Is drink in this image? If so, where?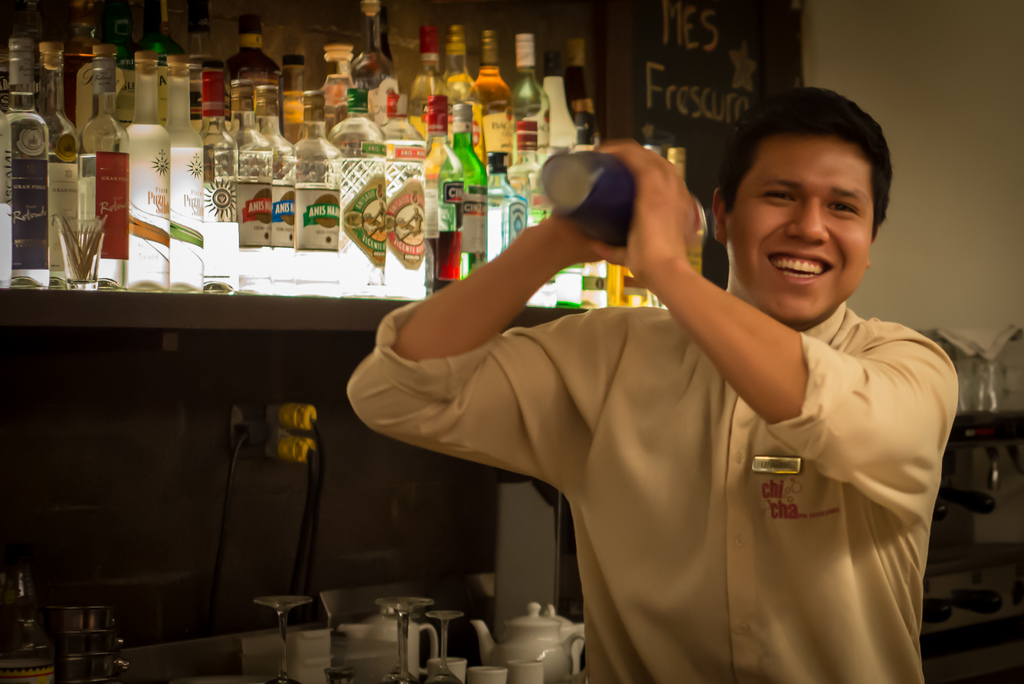
Yes, at [339,161,387,302].
